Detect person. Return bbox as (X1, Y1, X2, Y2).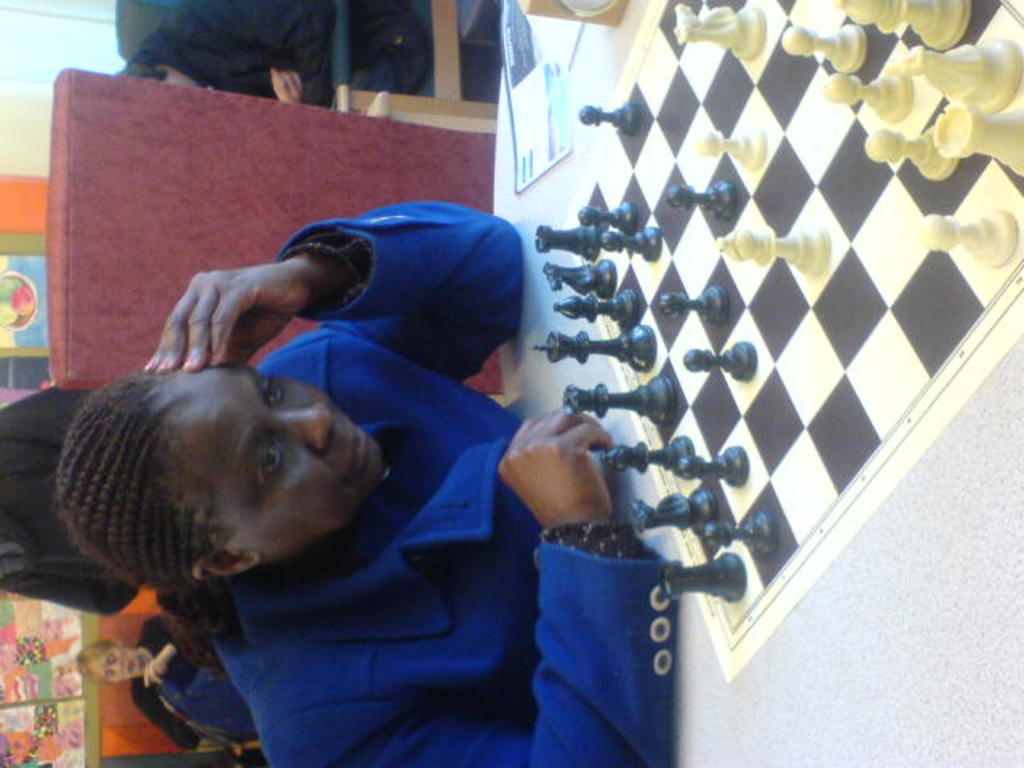
(75, 608, 253, 766).
